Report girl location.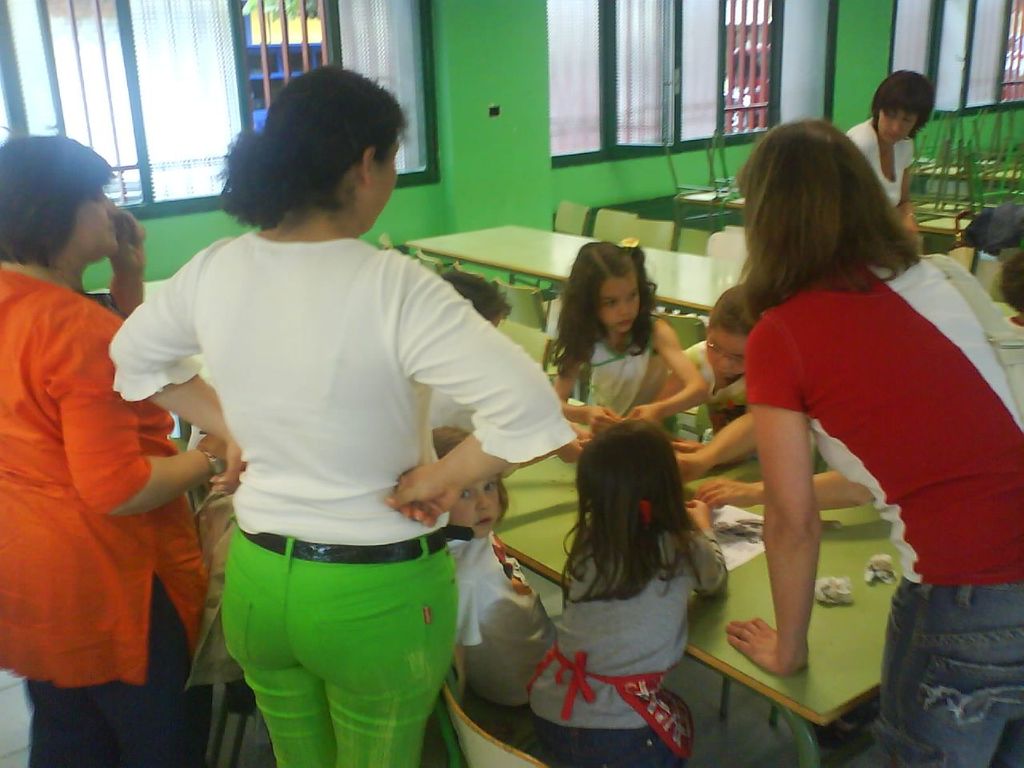
Report: 554 240 706 432.
